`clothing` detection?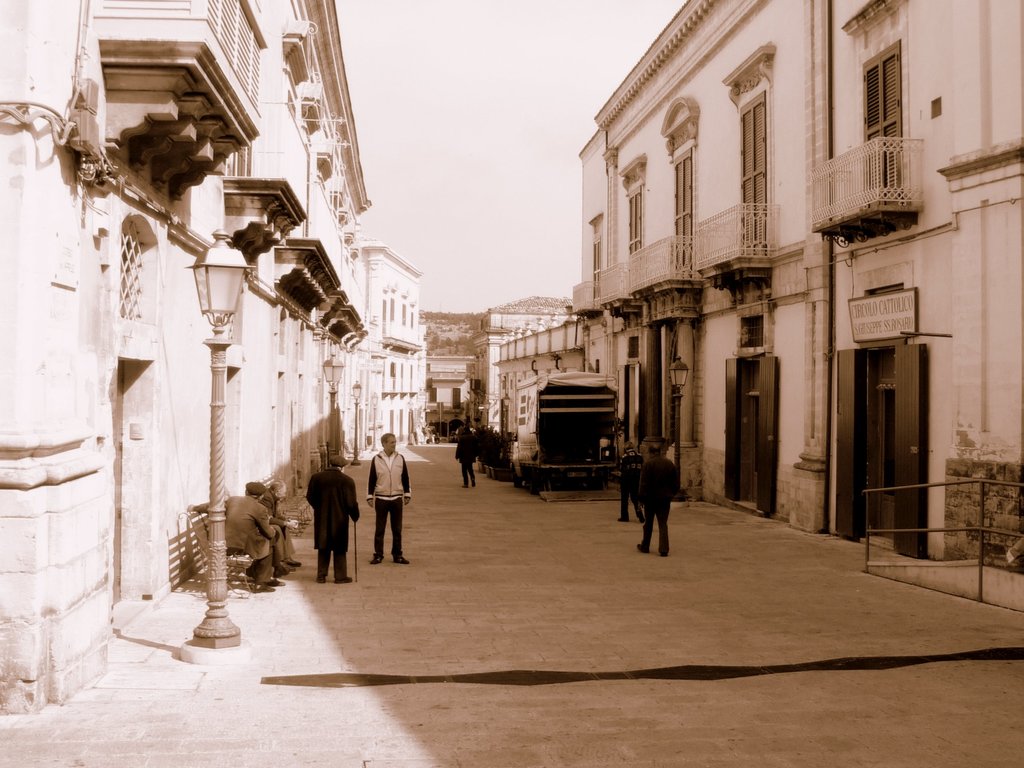
x1=362, y1=445, x2=412, y2=565
